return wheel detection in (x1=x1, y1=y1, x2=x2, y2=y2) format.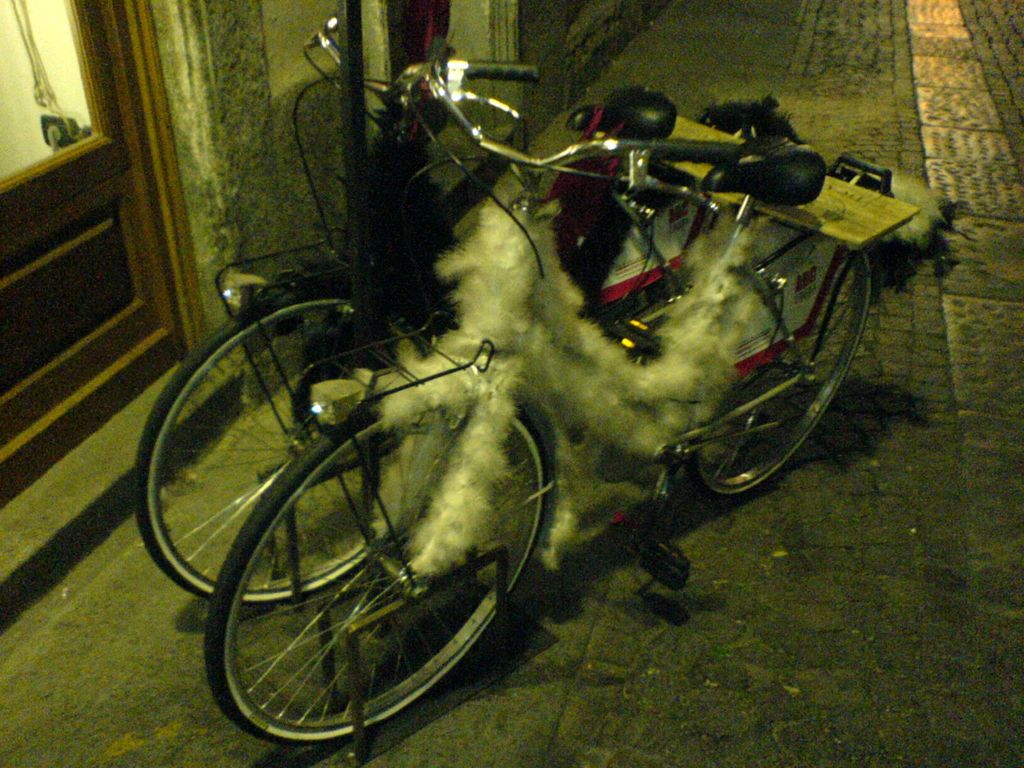
(x1=132, y1=302, x2=451, y2=600).
